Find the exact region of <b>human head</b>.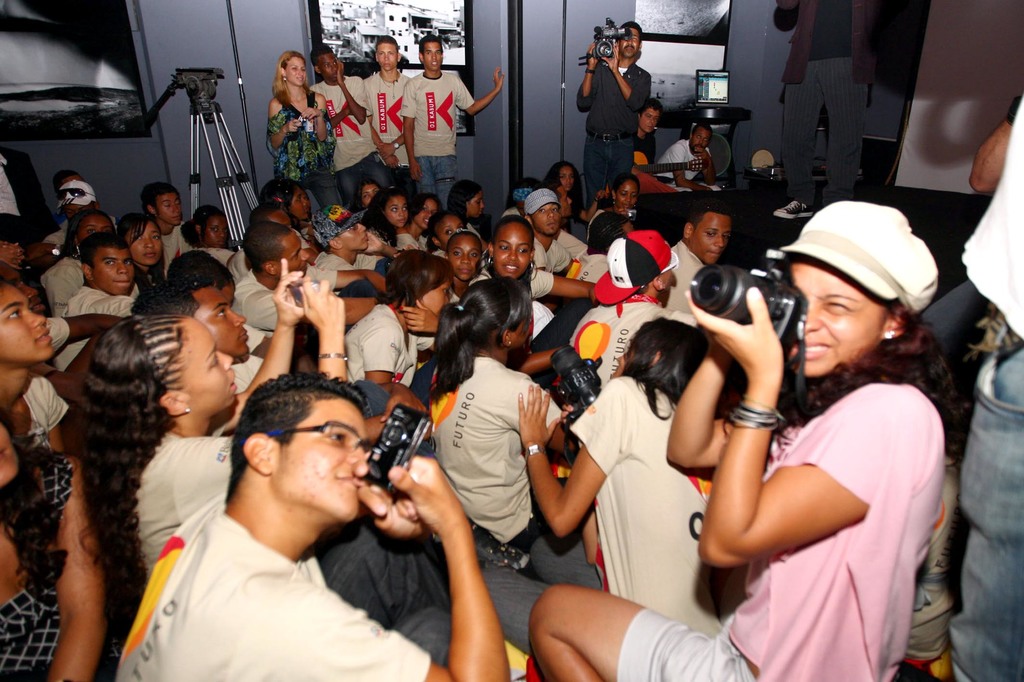
Exact region: bbox(611, 175, 641, 209).
